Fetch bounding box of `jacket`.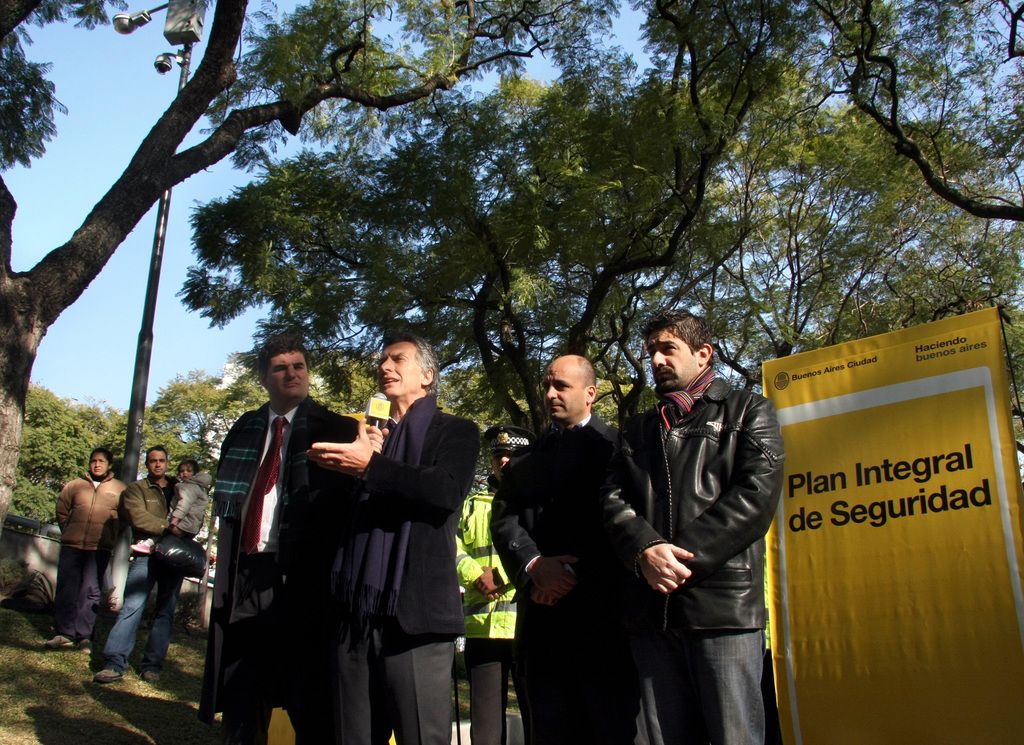
Bbox: (136,474,195,548).
